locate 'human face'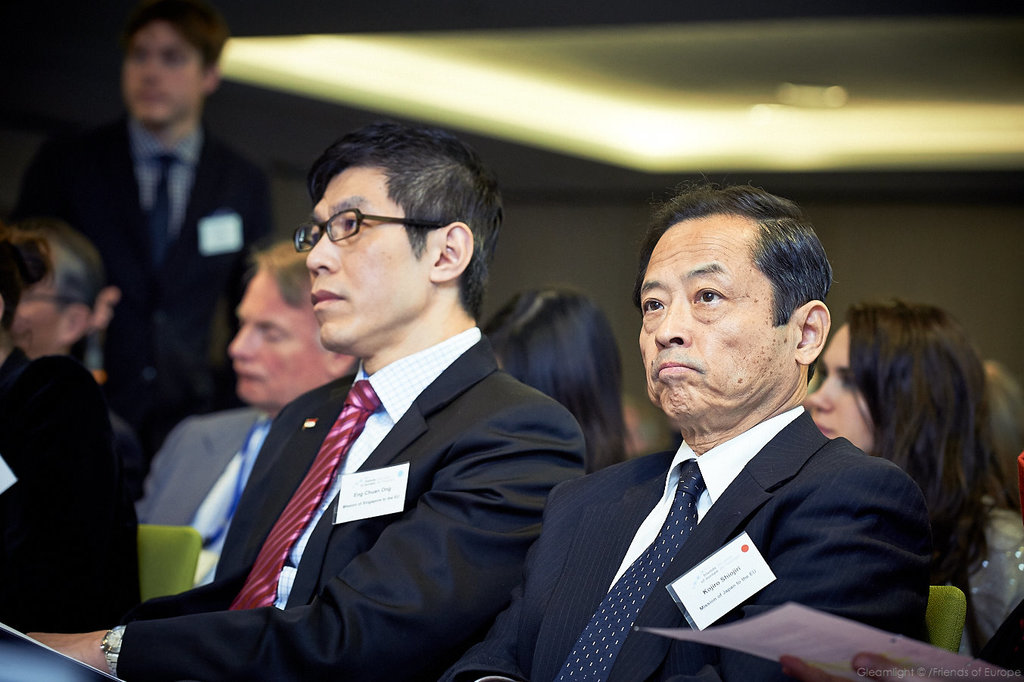
select_region(14, 268, 66, 356)
